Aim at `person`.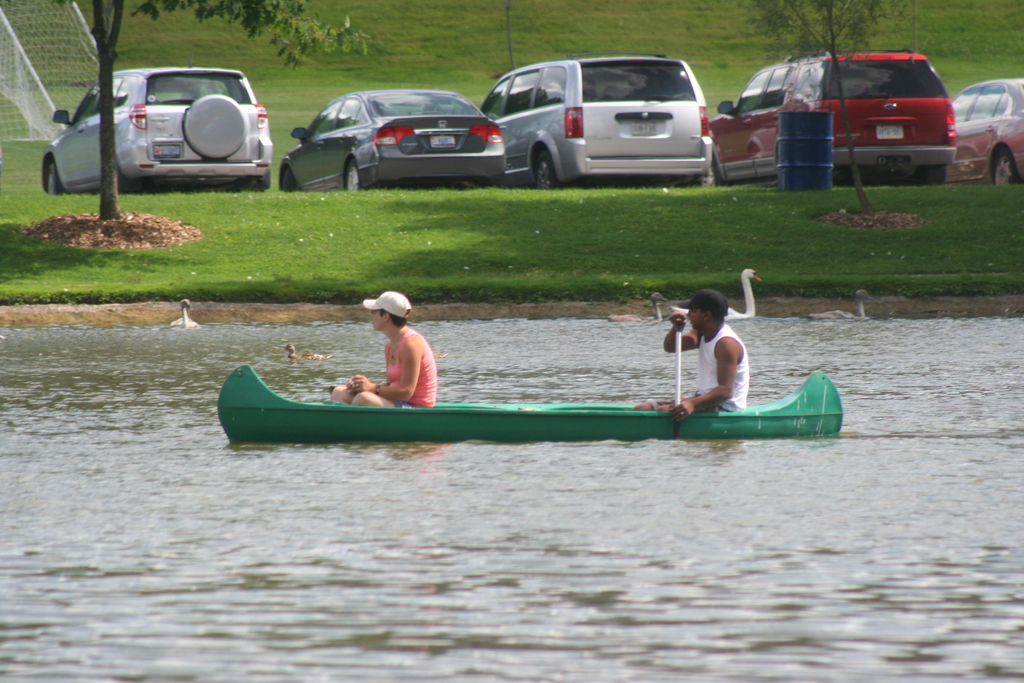
Aimed at (left=330, top=290, right=437, bottom=407).
